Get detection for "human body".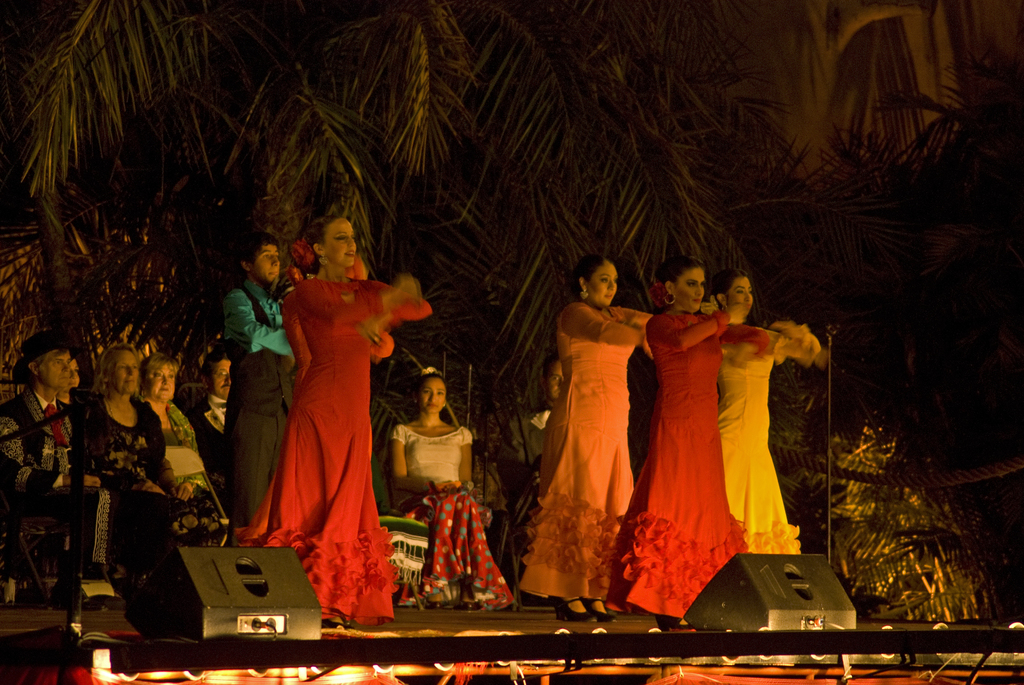
Detection: crop(522, 253, 653, 621).
